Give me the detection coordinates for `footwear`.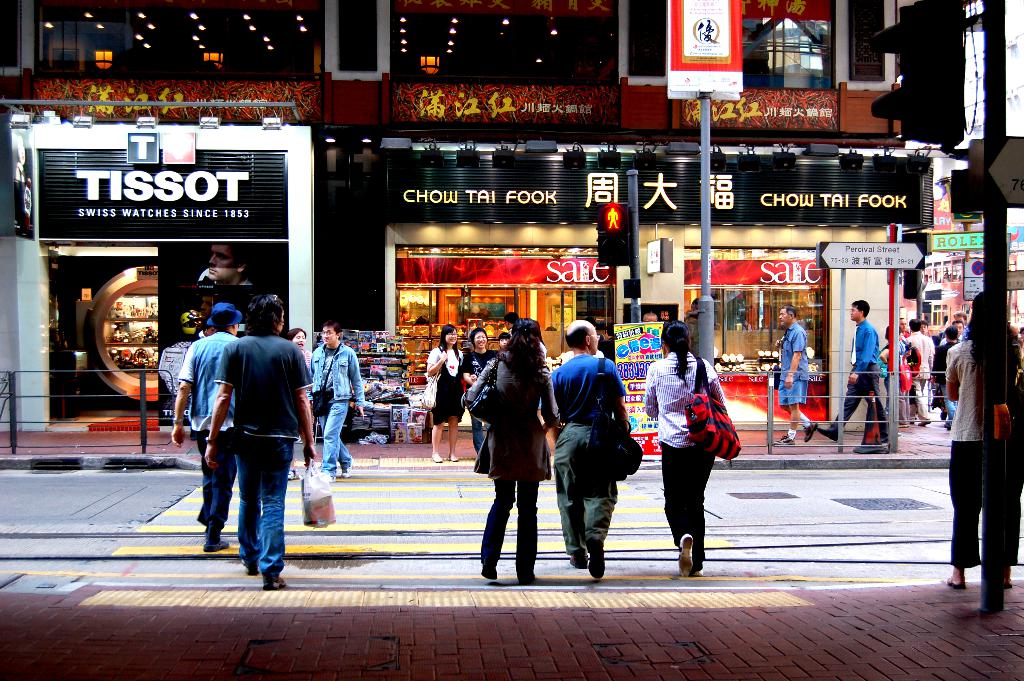
{"left": 917, "top": 420, "right": 929, "bottom": 424}.
